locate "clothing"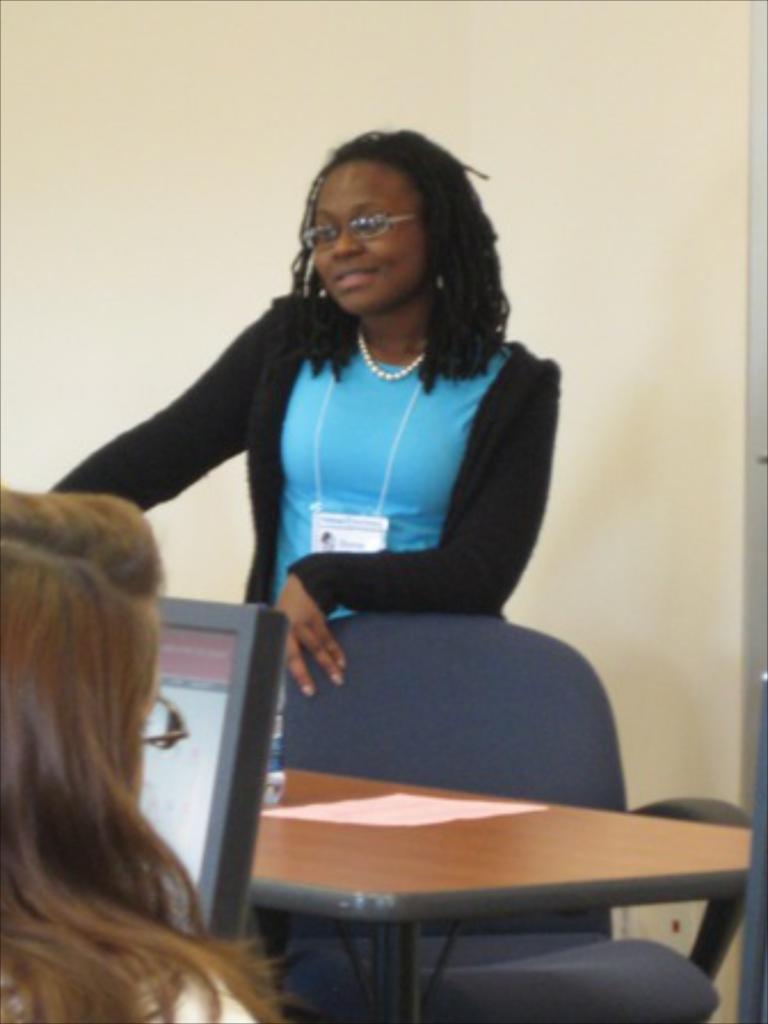
[41,288,562,763]
